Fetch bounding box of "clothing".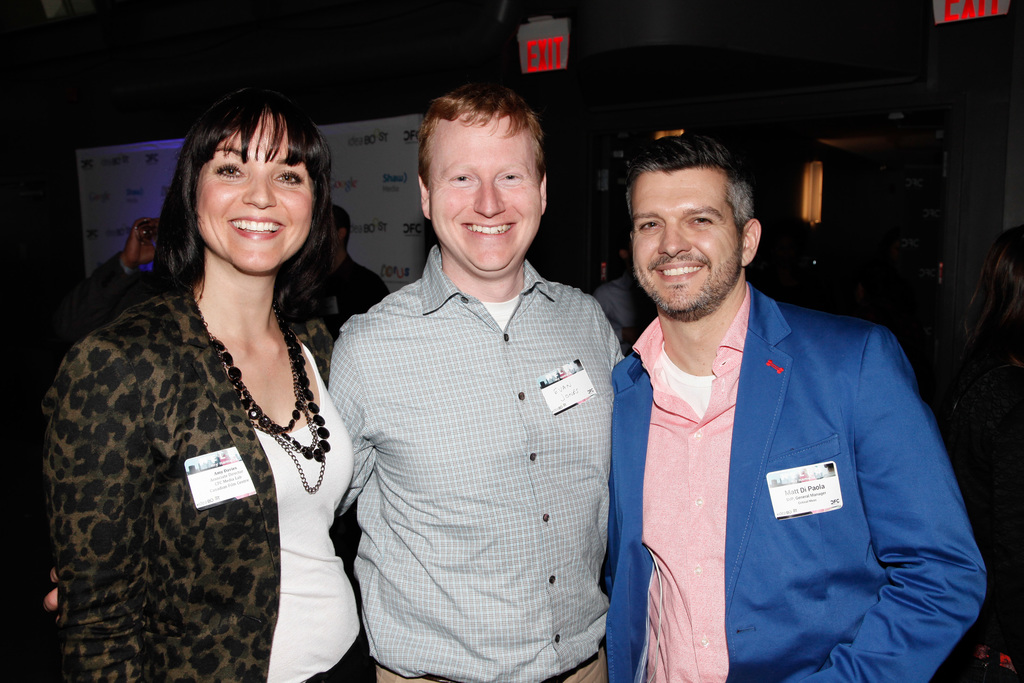
Bbox: [x1=38, y1=294, x2=380, y2=682].
